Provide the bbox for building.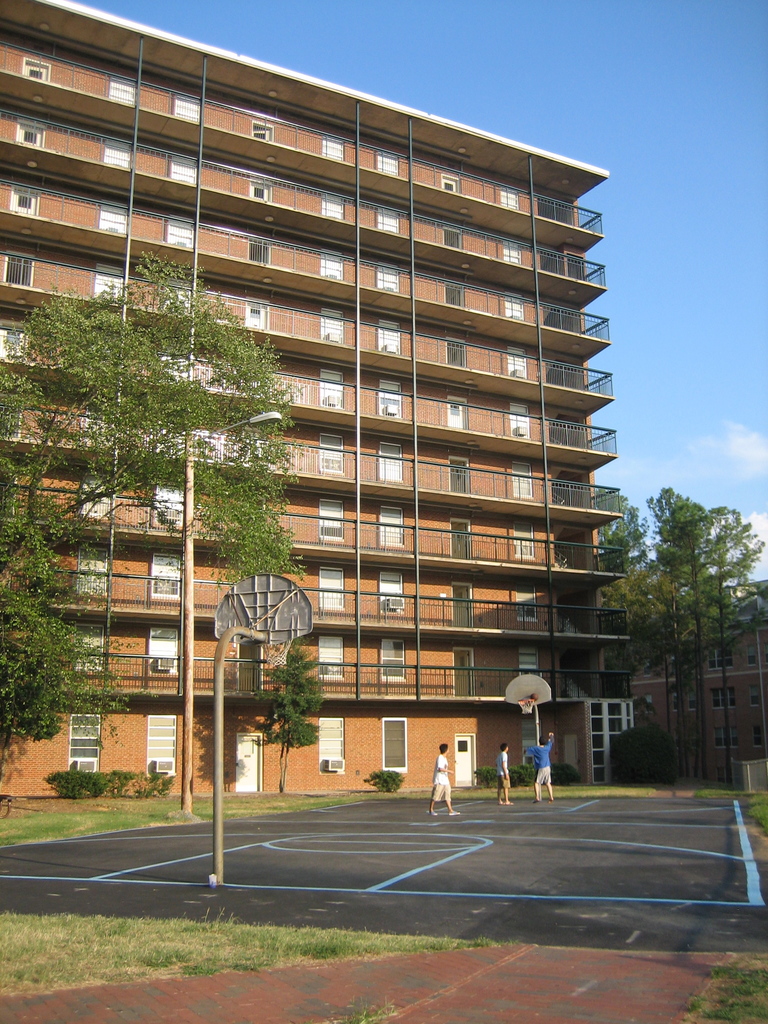
crop(0, 0, 637, 797).
